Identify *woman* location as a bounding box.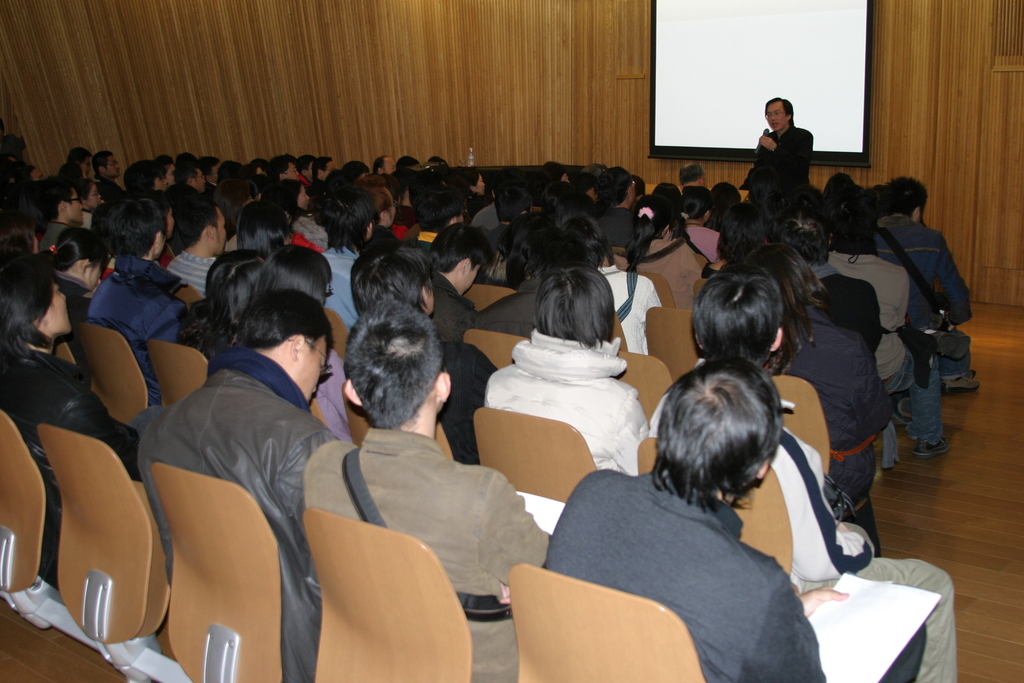
77 177 97 227.
